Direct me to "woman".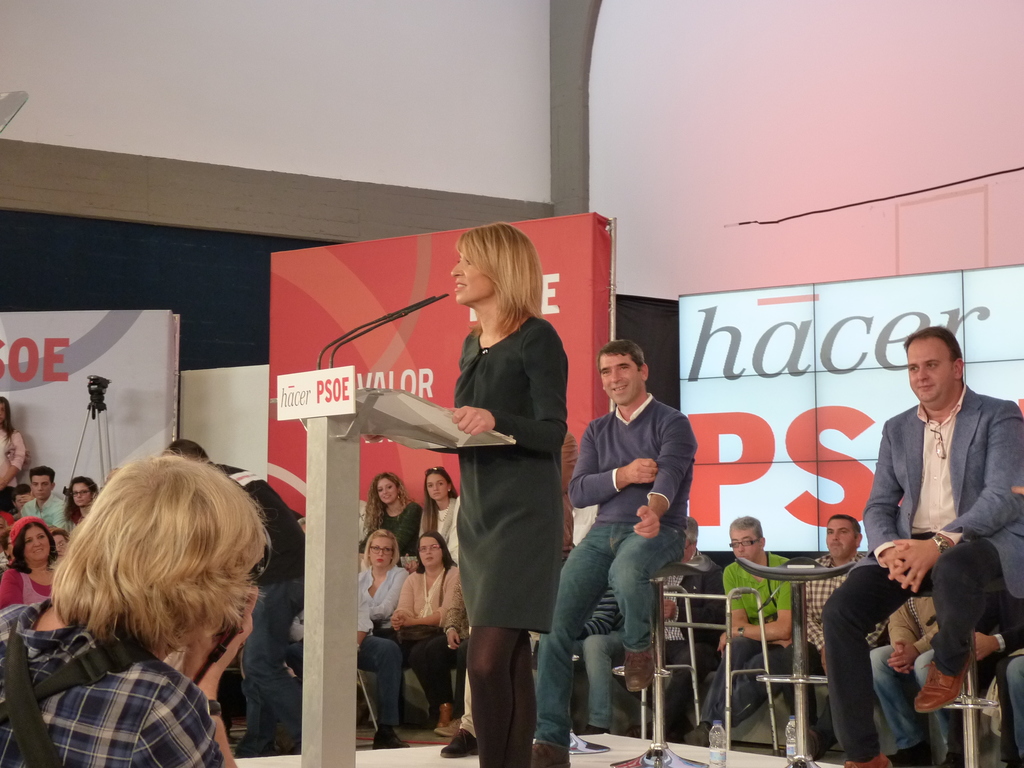
Direction: l=0, t=516, r=70, b=614.
